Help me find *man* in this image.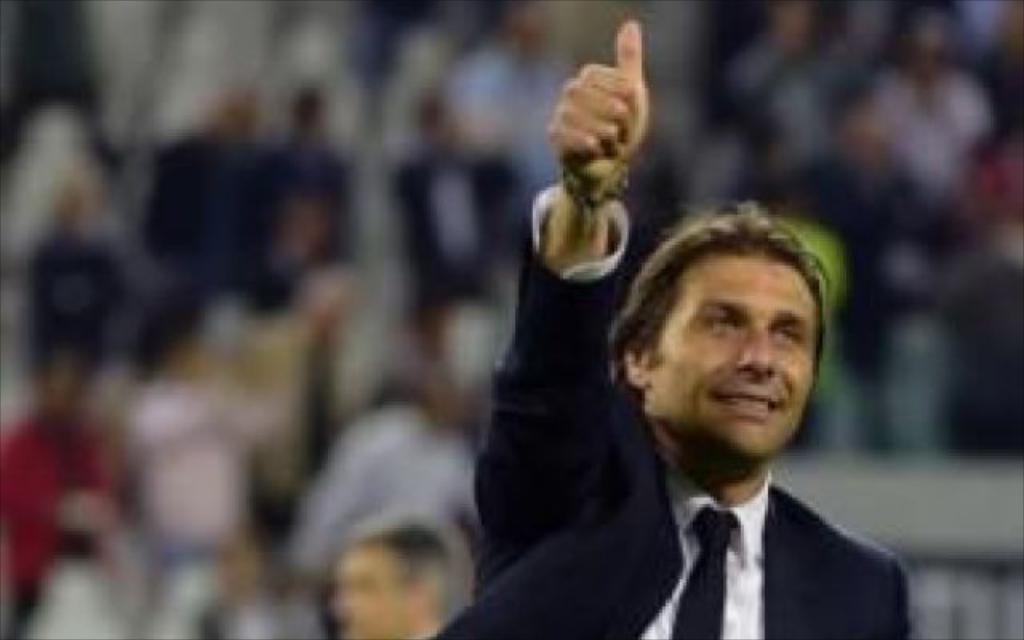
Found it: BBox(0, 352, 114, 634).
